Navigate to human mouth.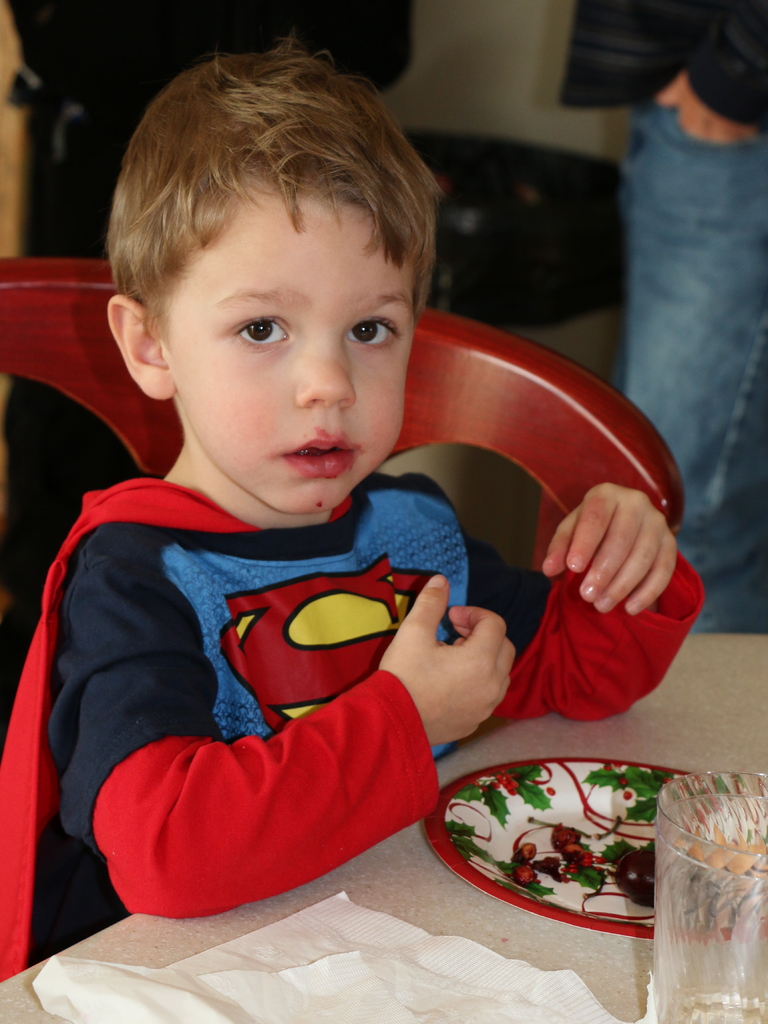
Navigation target: pyautogui.locateOnScreen(279, 427, 361, 481).
